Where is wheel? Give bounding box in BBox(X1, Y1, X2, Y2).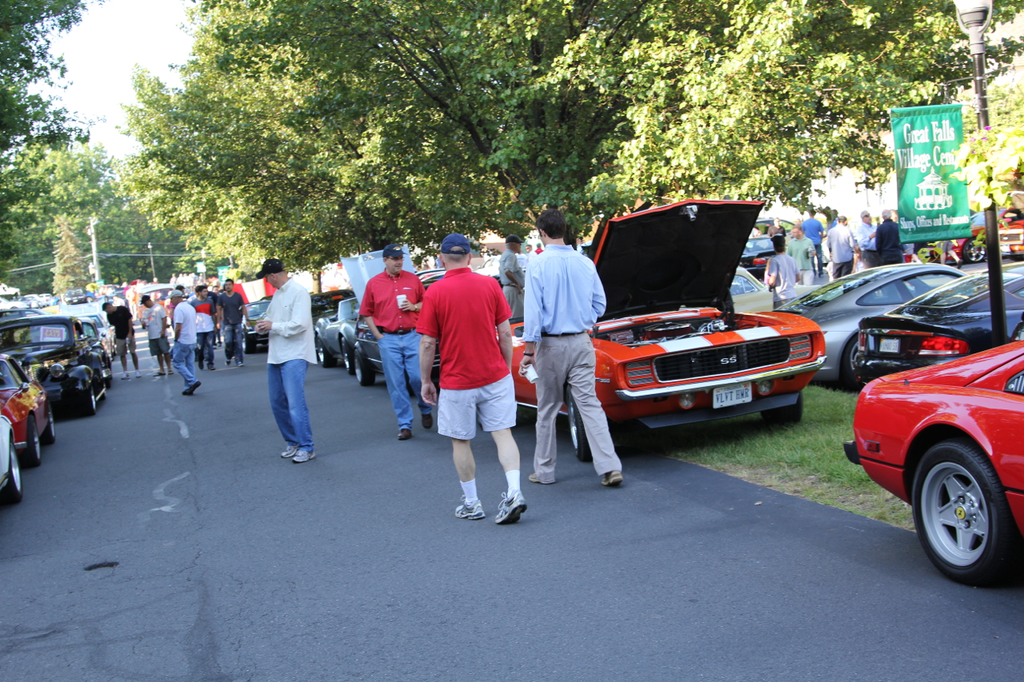
BBox(842, 336, 879, 389).
